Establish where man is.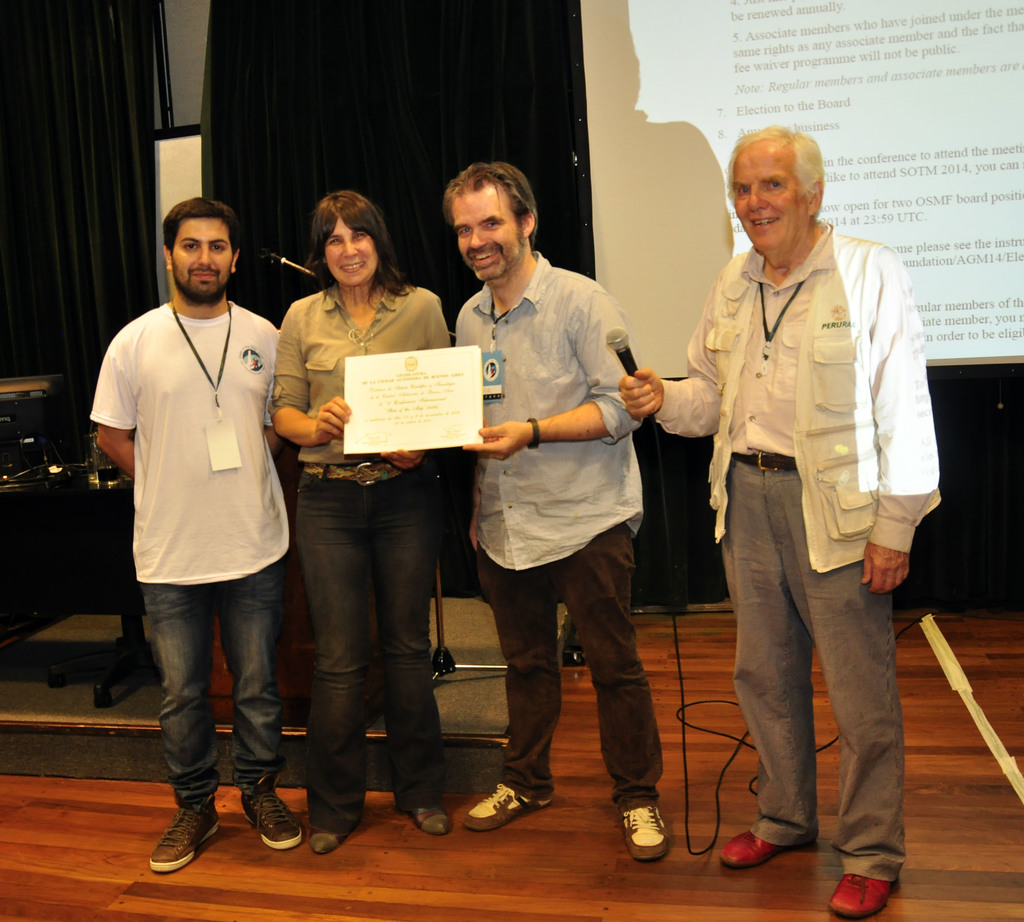
Established at Rect(450, 162, 672, 864).
